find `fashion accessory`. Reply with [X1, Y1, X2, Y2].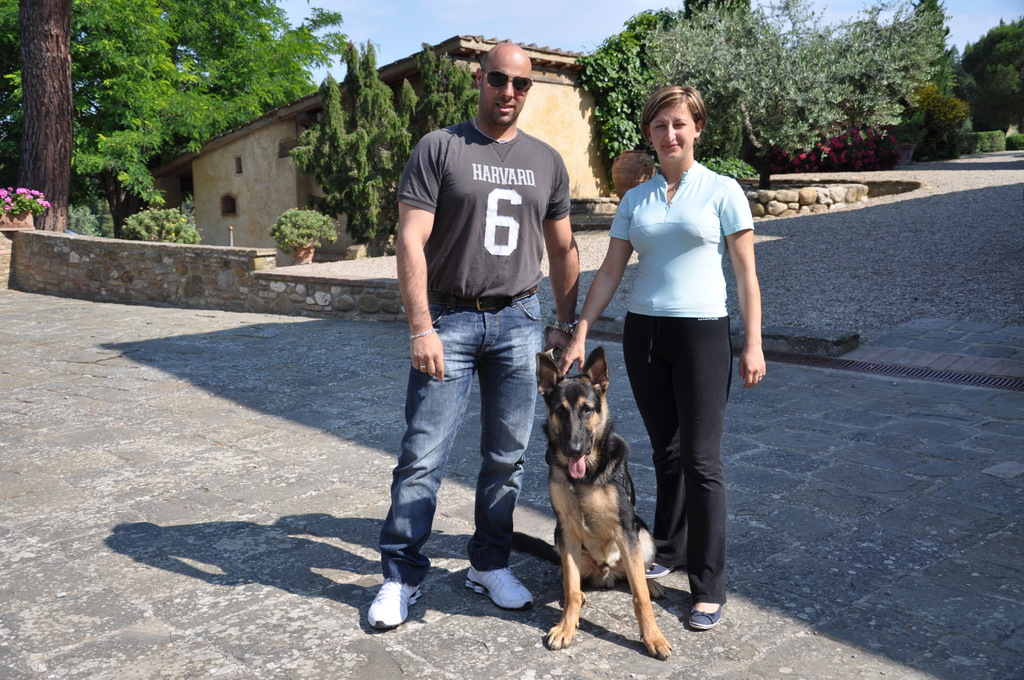
[484, 70, 532, 90].
